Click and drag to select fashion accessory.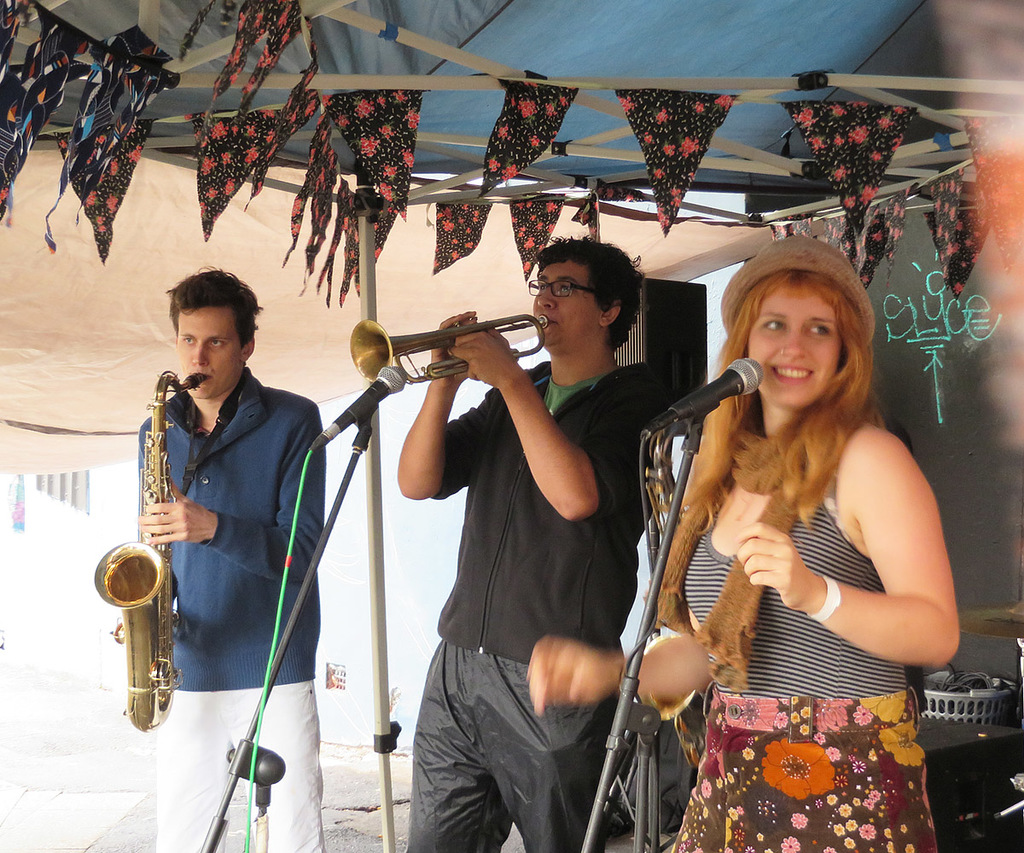
Selection: (left=811, top=574, right=841, bottom=630).
